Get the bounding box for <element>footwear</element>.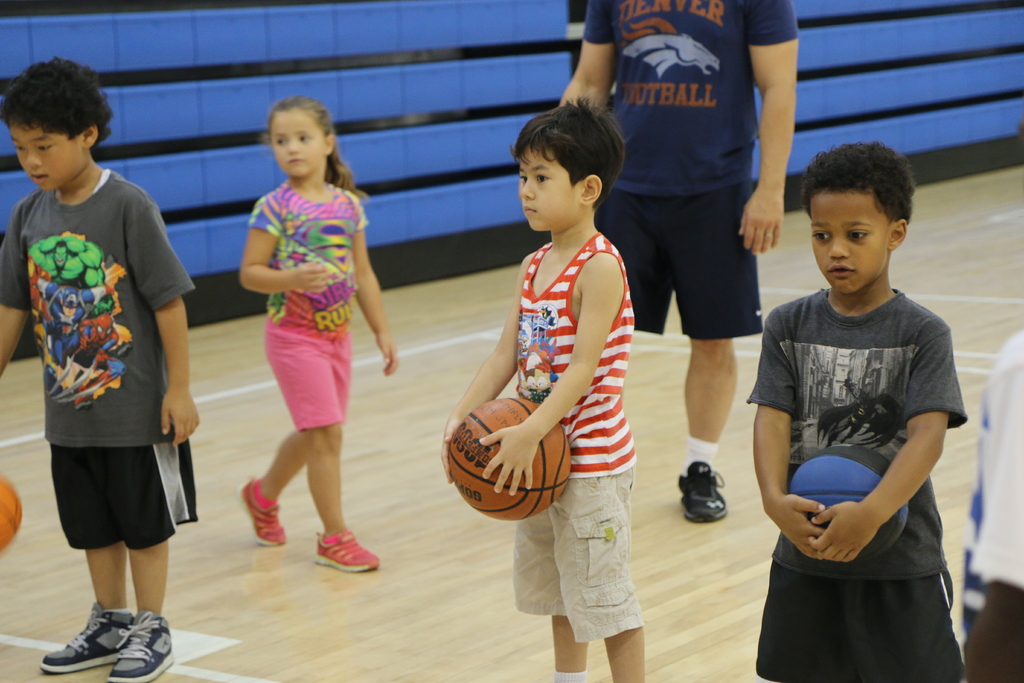
<region>104, 609, 182, 682</region>.
